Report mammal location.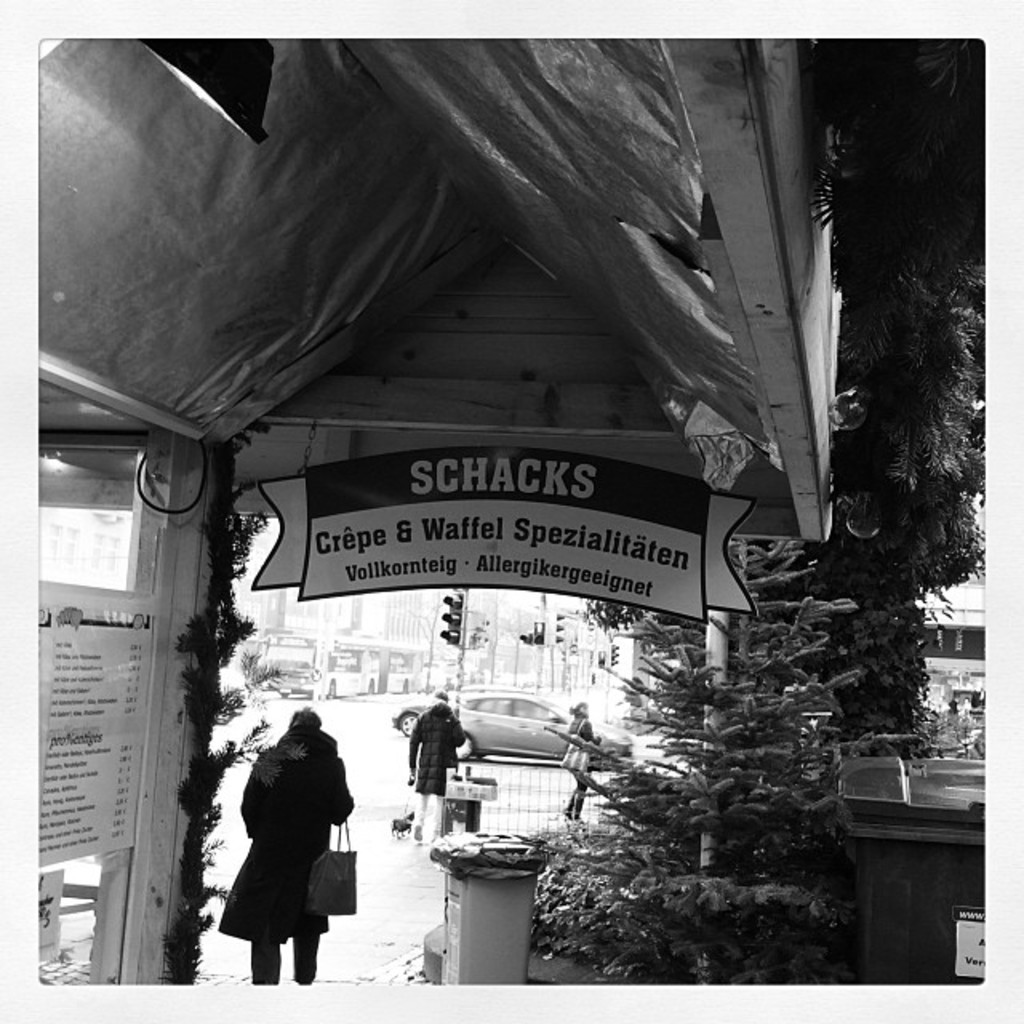
Report: [x1=550, y1=704, x2=595, y2=824].
